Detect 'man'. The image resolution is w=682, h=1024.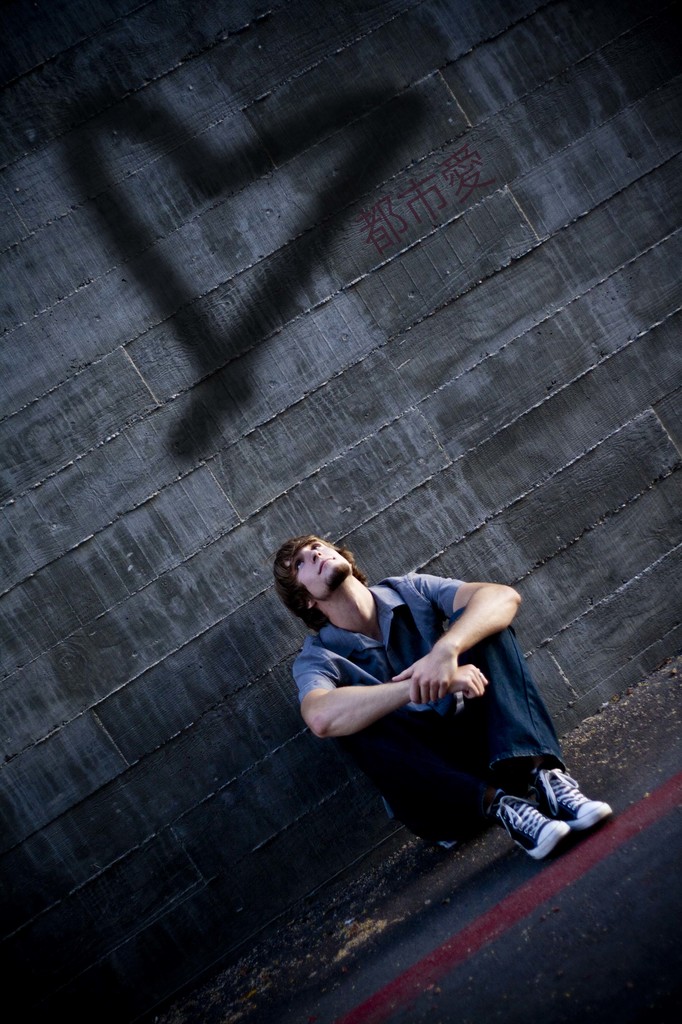
[277, 532, 616, 866].
